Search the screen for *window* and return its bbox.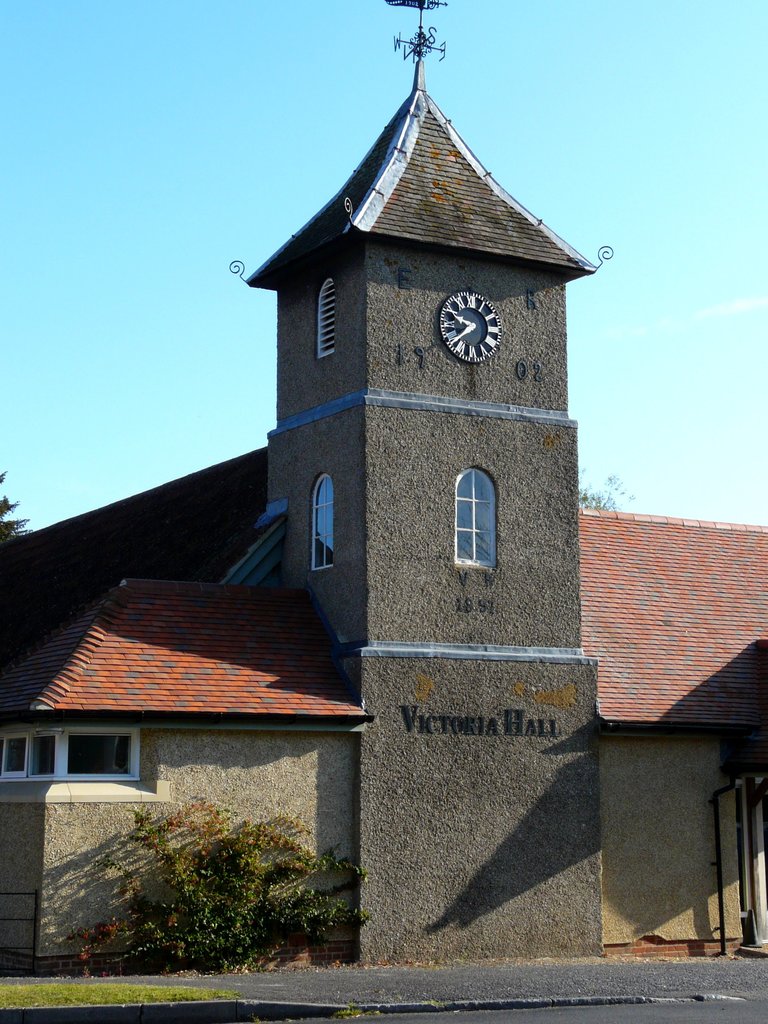
Found: [x1=451, y1=456, x2=500, y2=563].
